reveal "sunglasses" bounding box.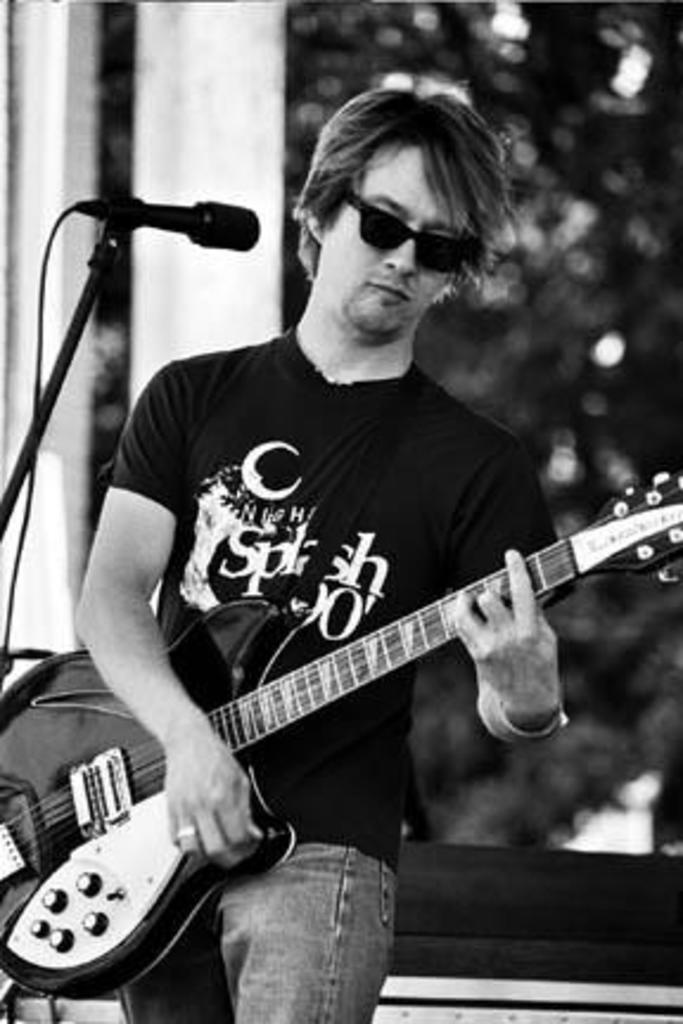
Revealed: left=332, top=185, right=465, bottom=275.
